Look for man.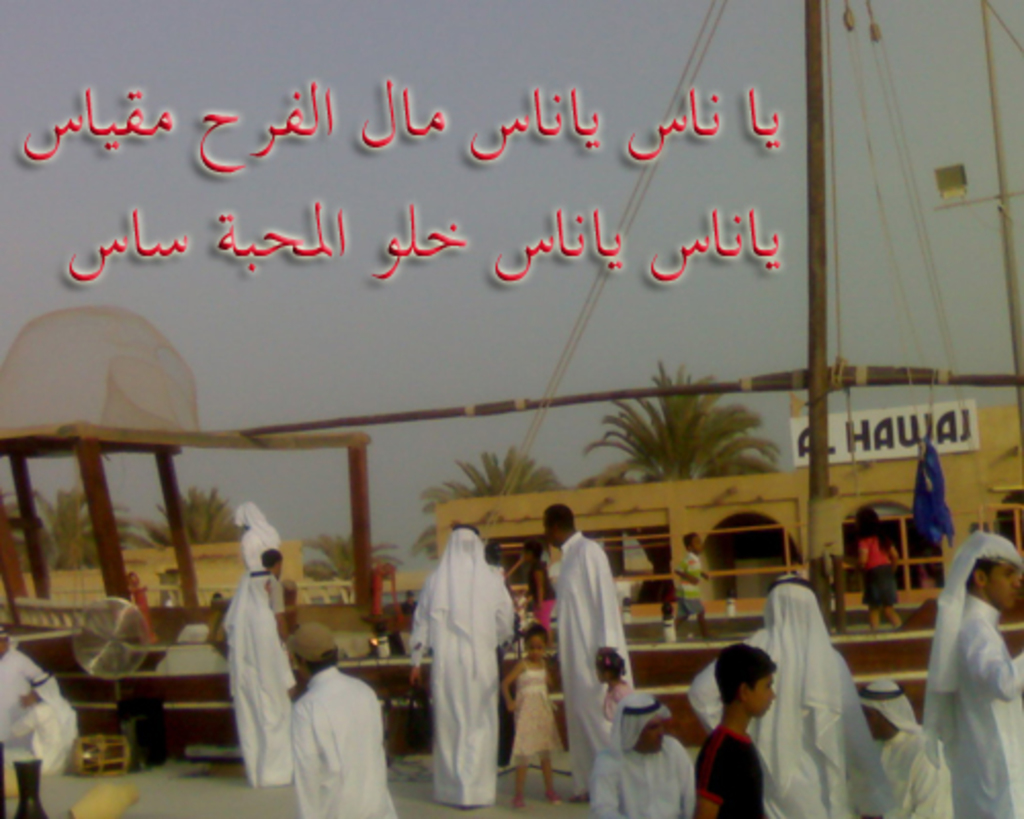
Found: {"x1": 0, "y1": 624, "x2": 47, "y2": 717}.
